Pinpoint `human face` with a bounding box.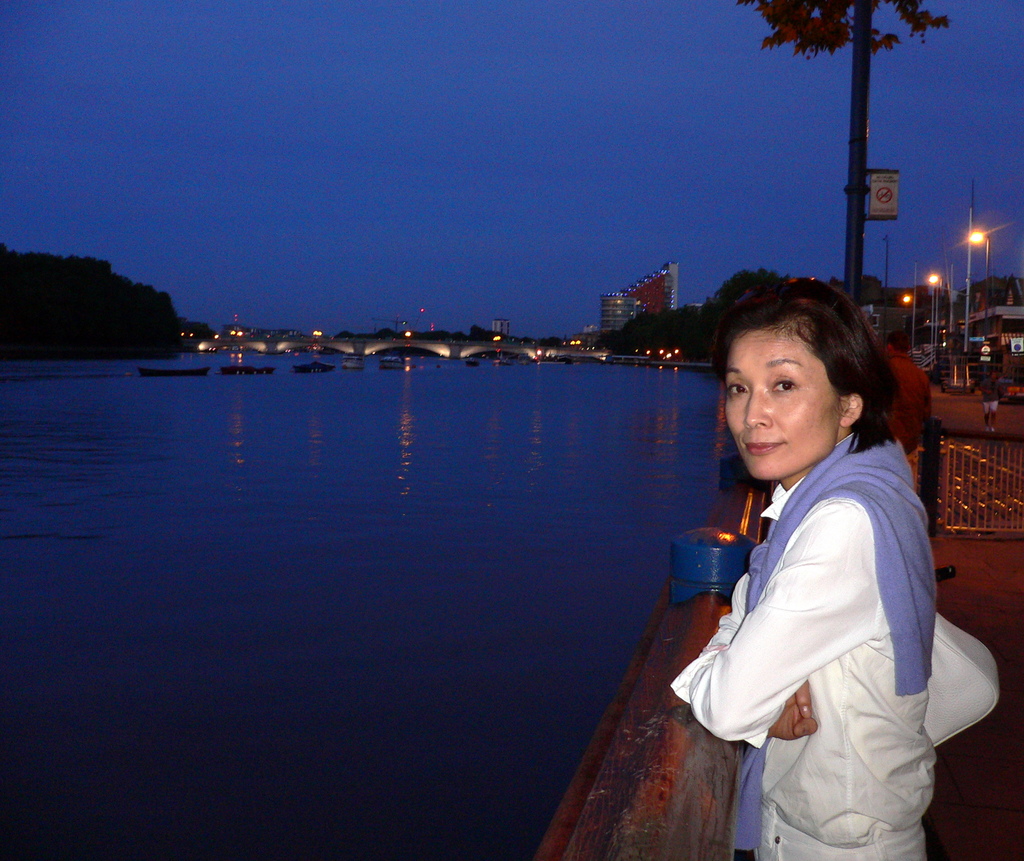
[727, 334, 842, 487].
